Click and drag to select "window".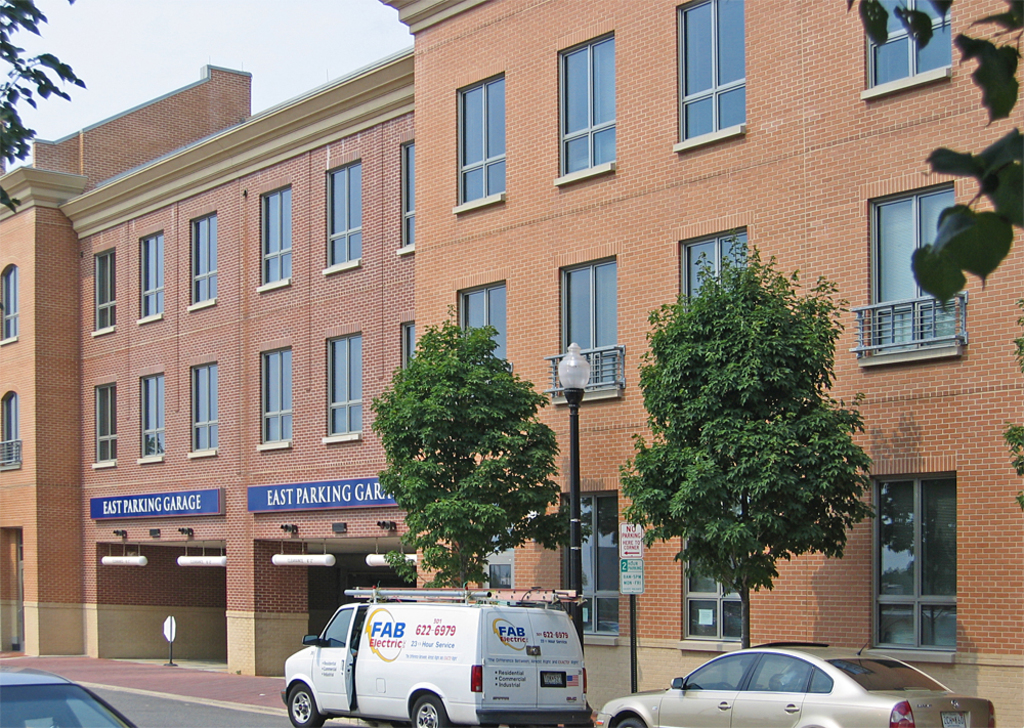
Selection: bbox=(444, 68, 515, 216).
